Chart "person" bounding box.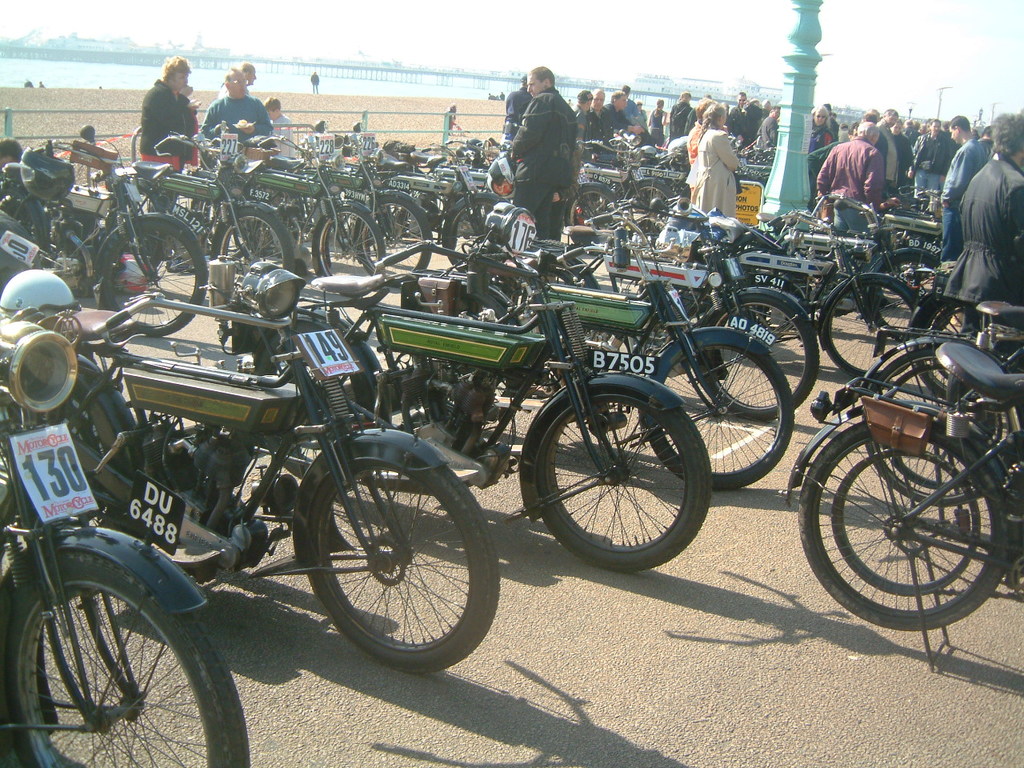
Charted: (x1=141, y1=53, x2=201, y2=249).
